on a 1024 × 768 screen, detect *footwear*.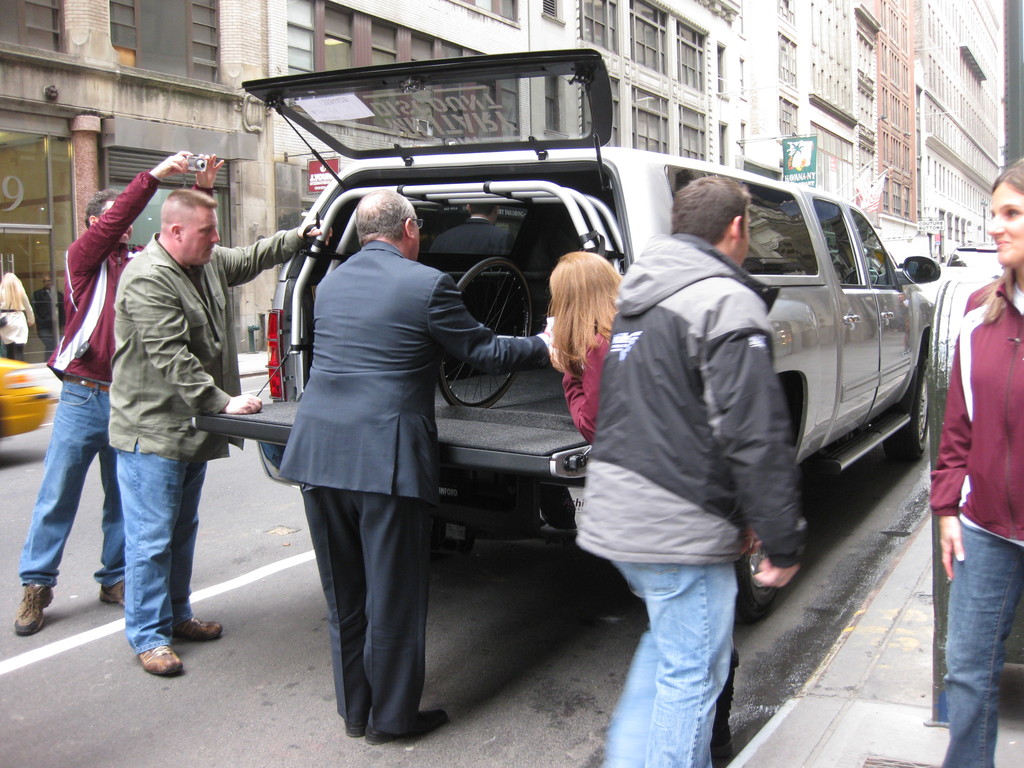
rect(369, 706, 458, 740).
